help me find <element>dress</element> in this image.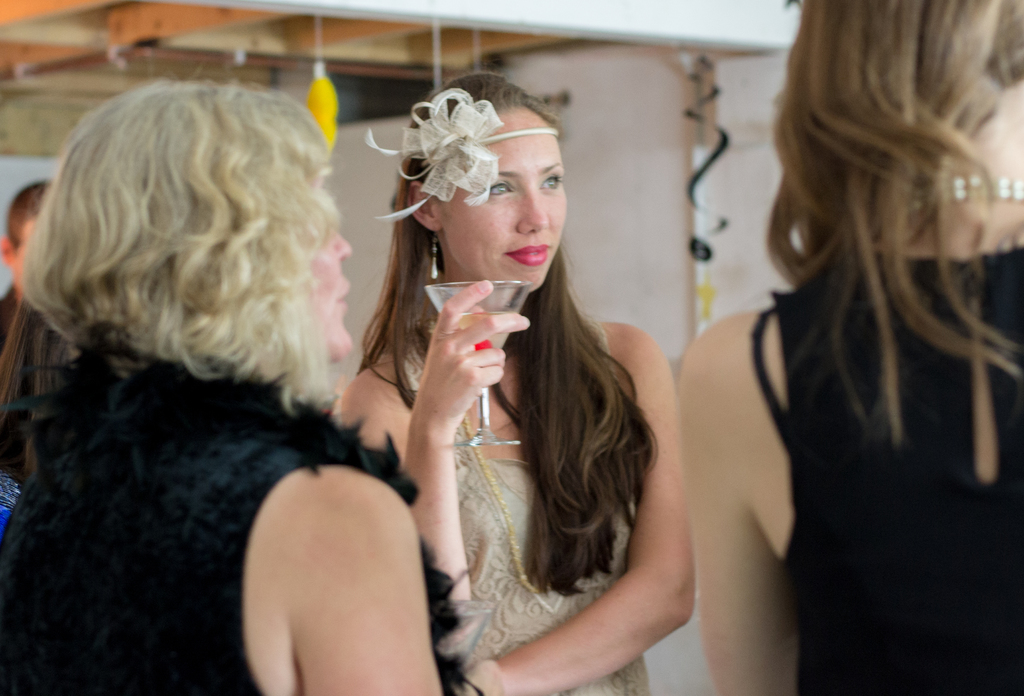
Found it: box=[770, 244, 1023, 695].
